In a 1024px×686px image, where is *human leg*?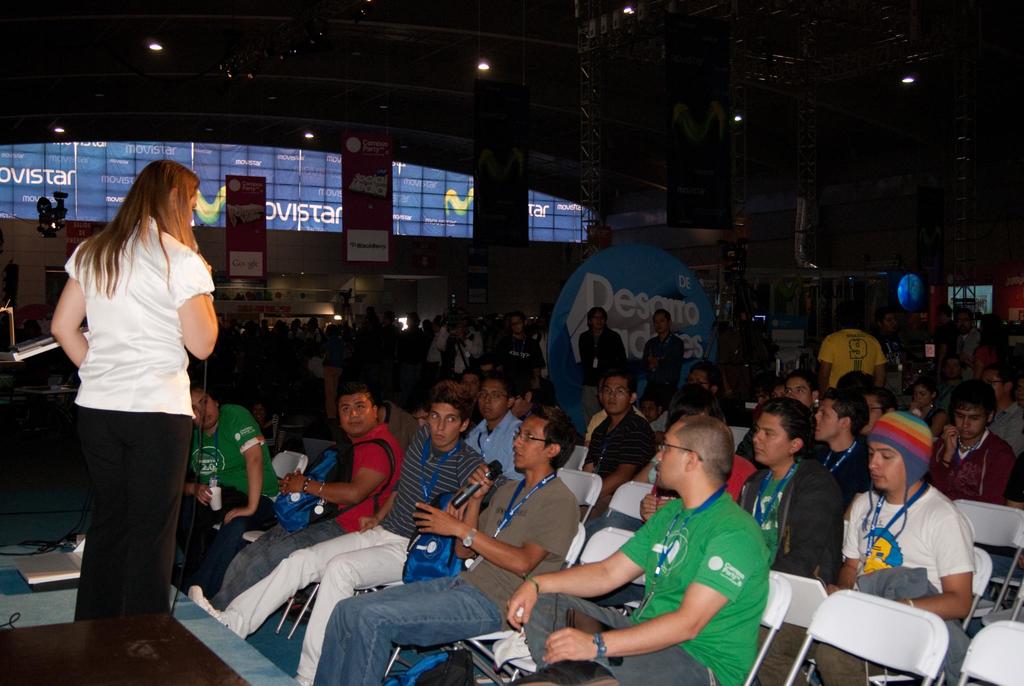
box(111, 412, 188, 610).
